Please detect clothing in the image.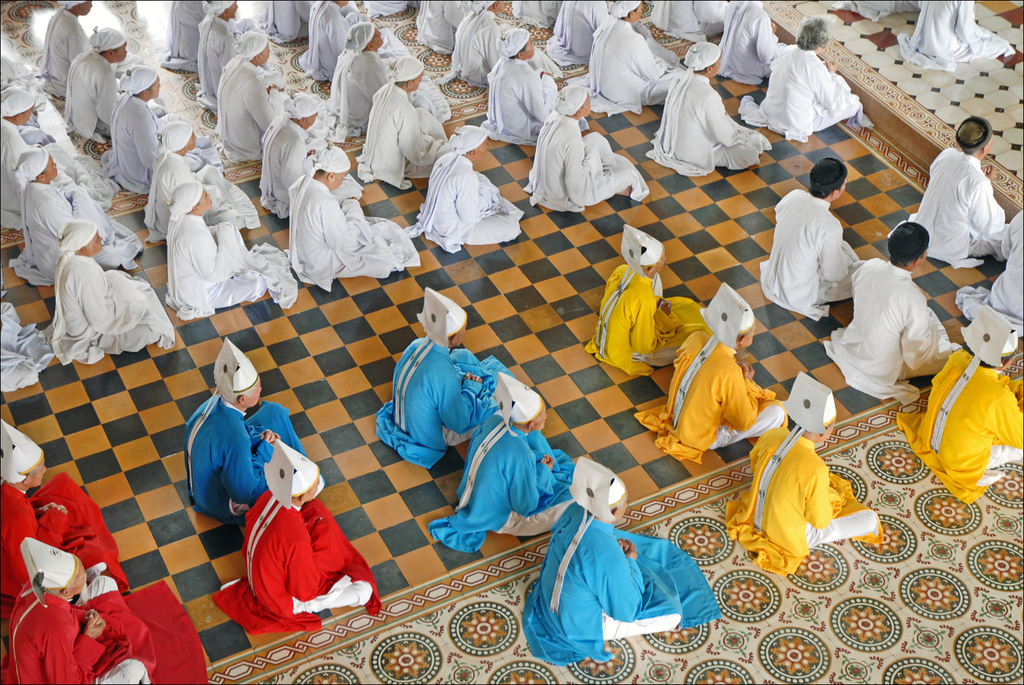
(x1=632, y1=318, x2=777, y2=471).
